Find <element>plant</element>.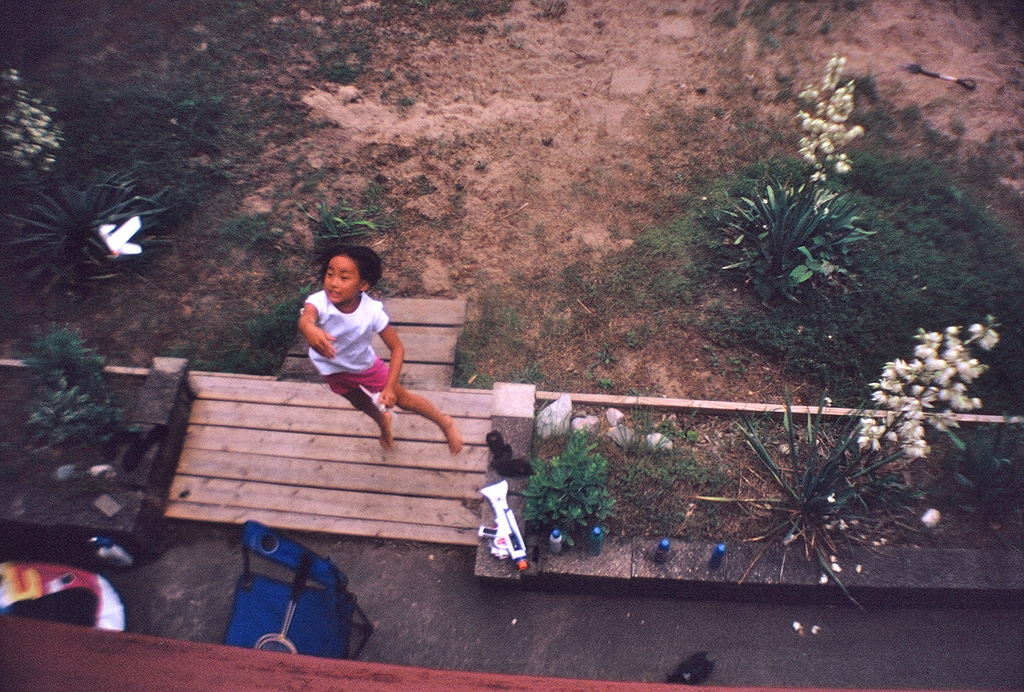
[left=772, top=51, right=870, bottom=181].
